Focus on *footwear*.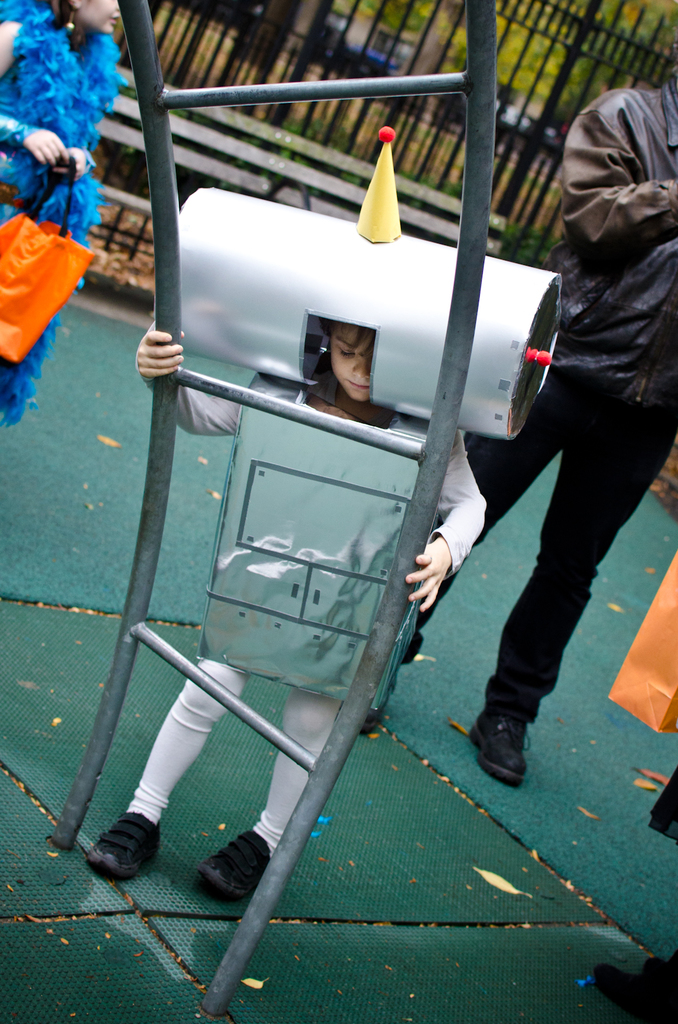
Focused at bbox=[75, 823, 154, 893].
